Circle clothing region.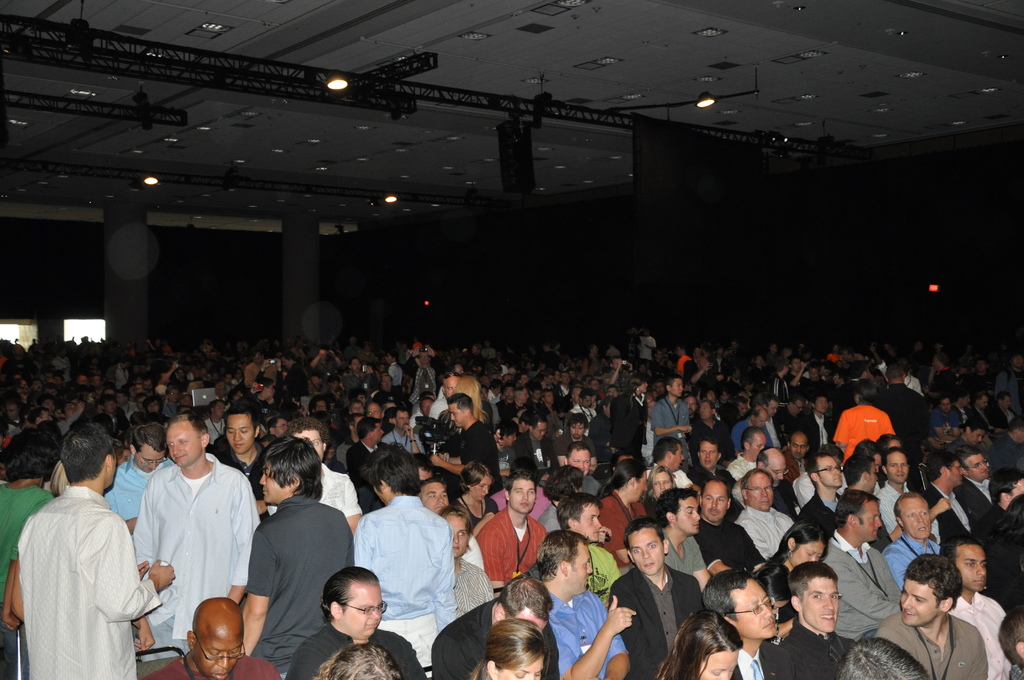
Region: (x1=692, y1=419, x2=730, y2=454).
